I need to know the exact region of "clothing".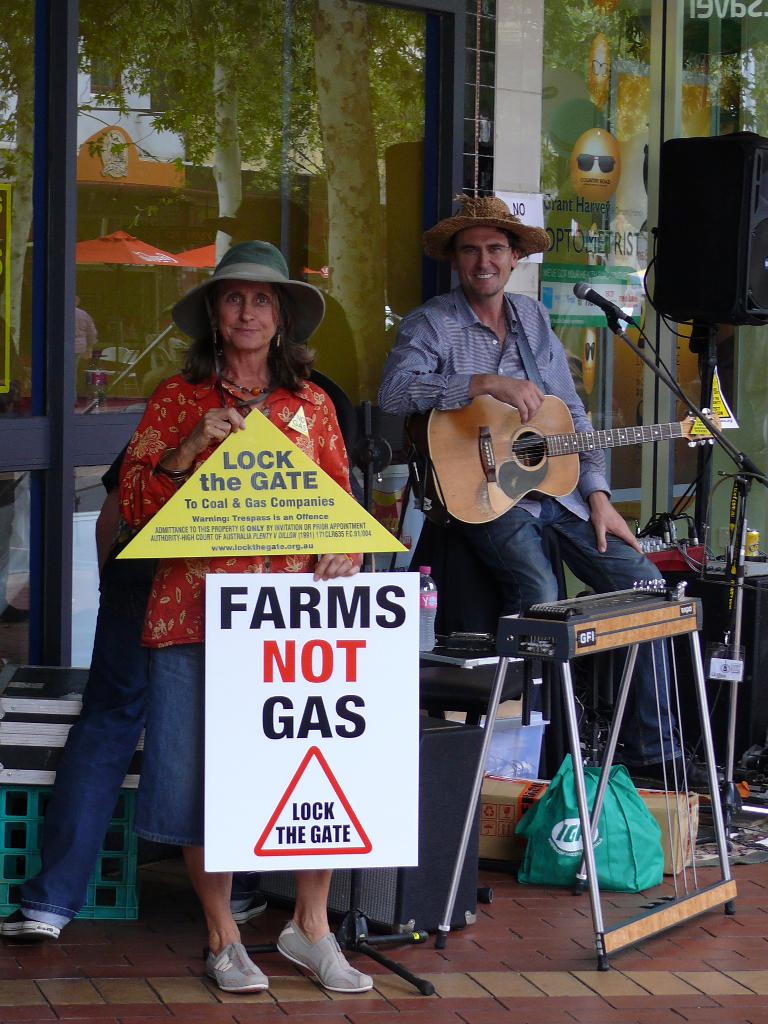
Region: l=14, t=446, r=159, b=913.
